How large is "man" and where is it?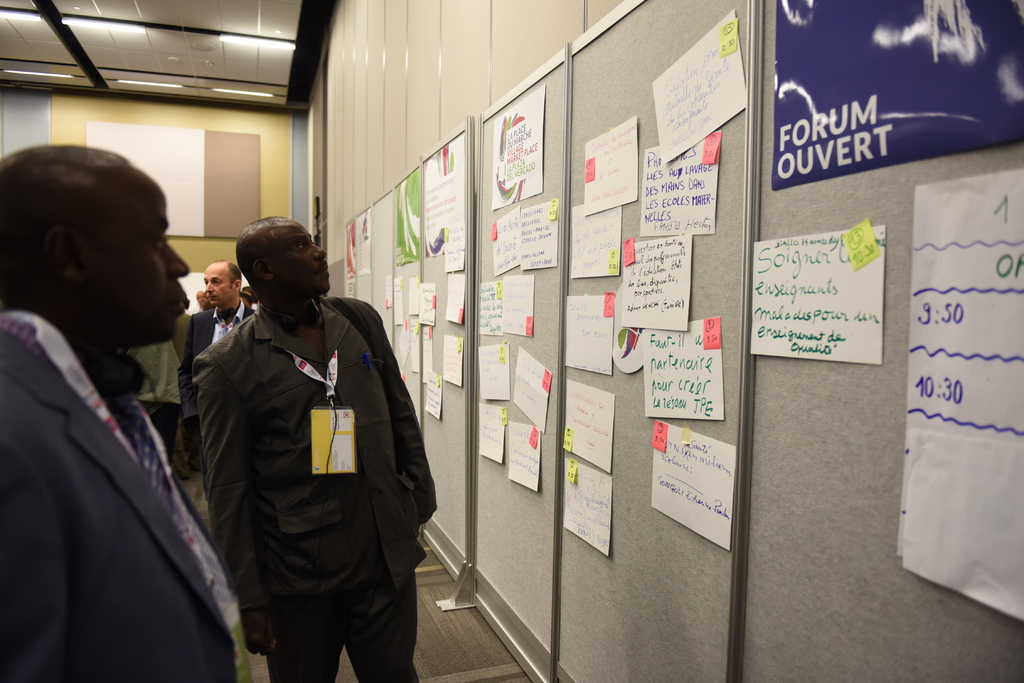
Bounding box: rect(175, 204, 430, 682).
